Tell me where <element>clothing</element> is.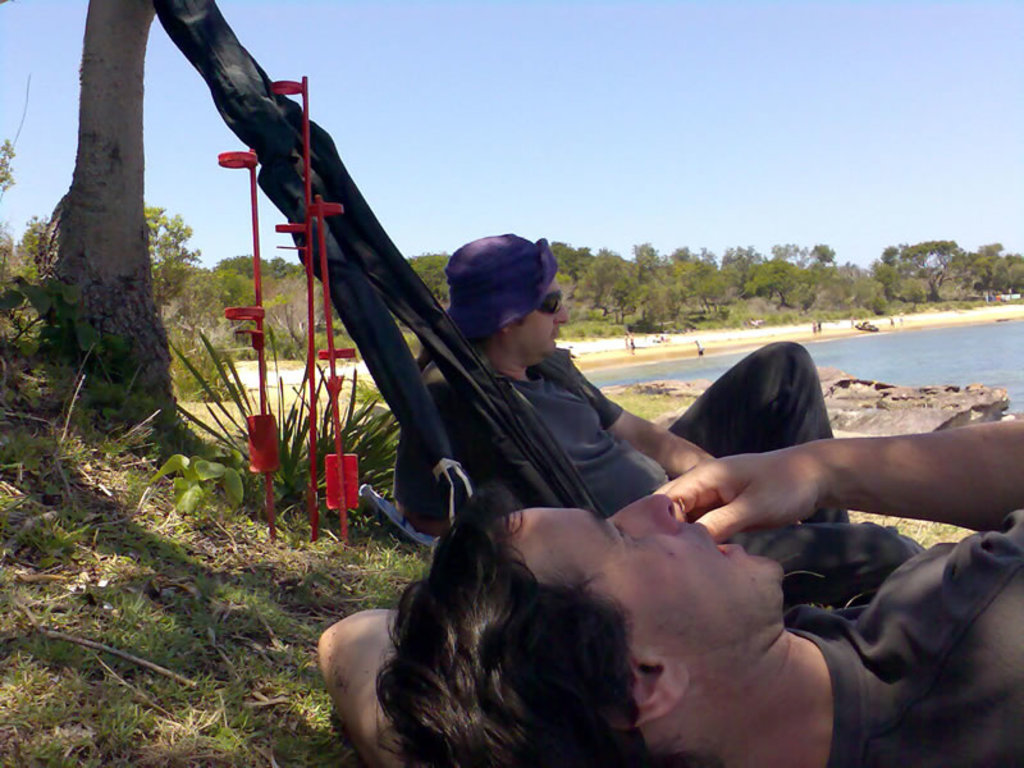
<element>clothing</element> is at [left=397, top=339, right=676, bottom=562].
